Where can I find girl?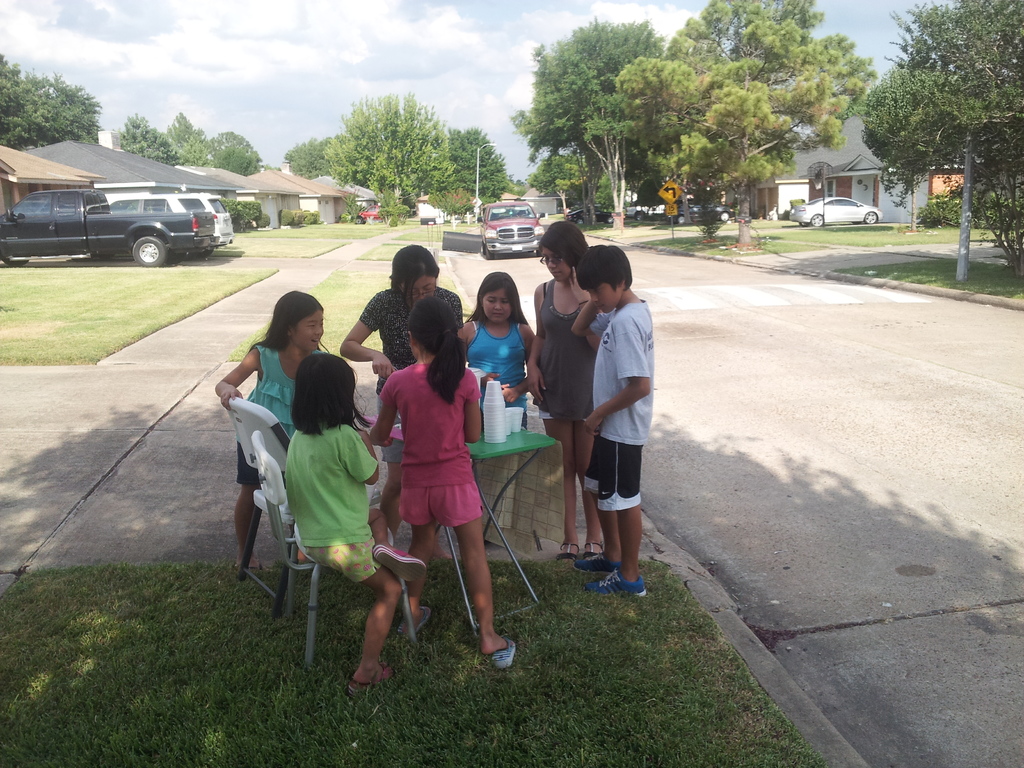
You can find it at [x1=460, y1=273, x2=538, y2=410].
